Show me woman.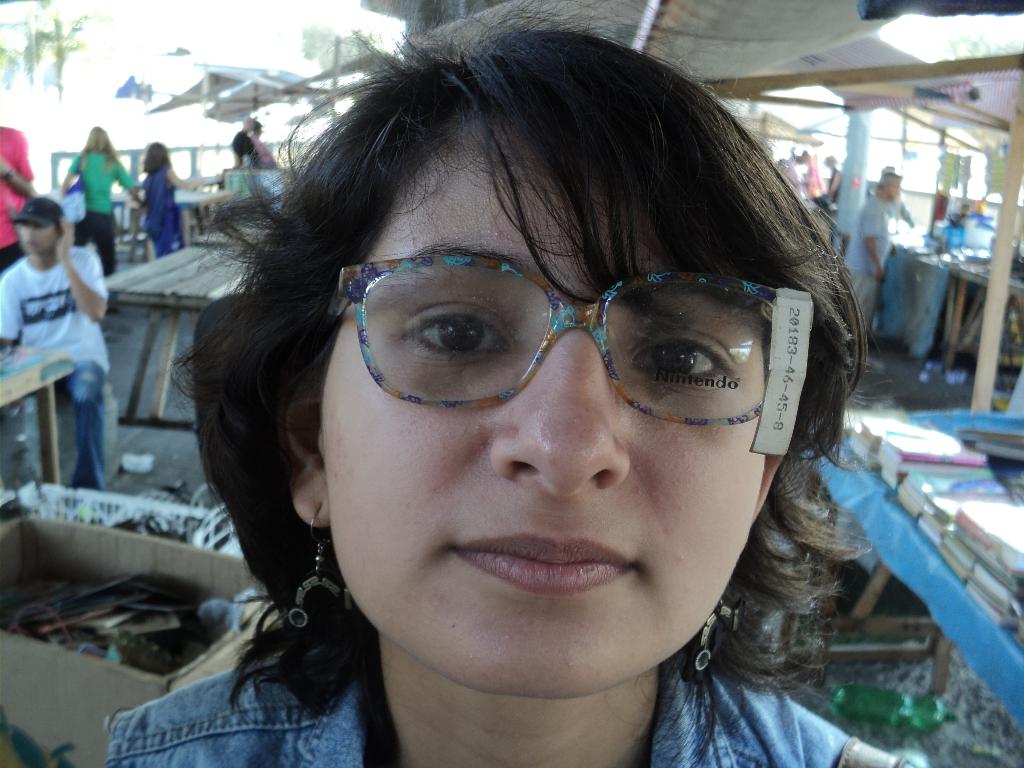
woman is here: 104:0:916:767.
